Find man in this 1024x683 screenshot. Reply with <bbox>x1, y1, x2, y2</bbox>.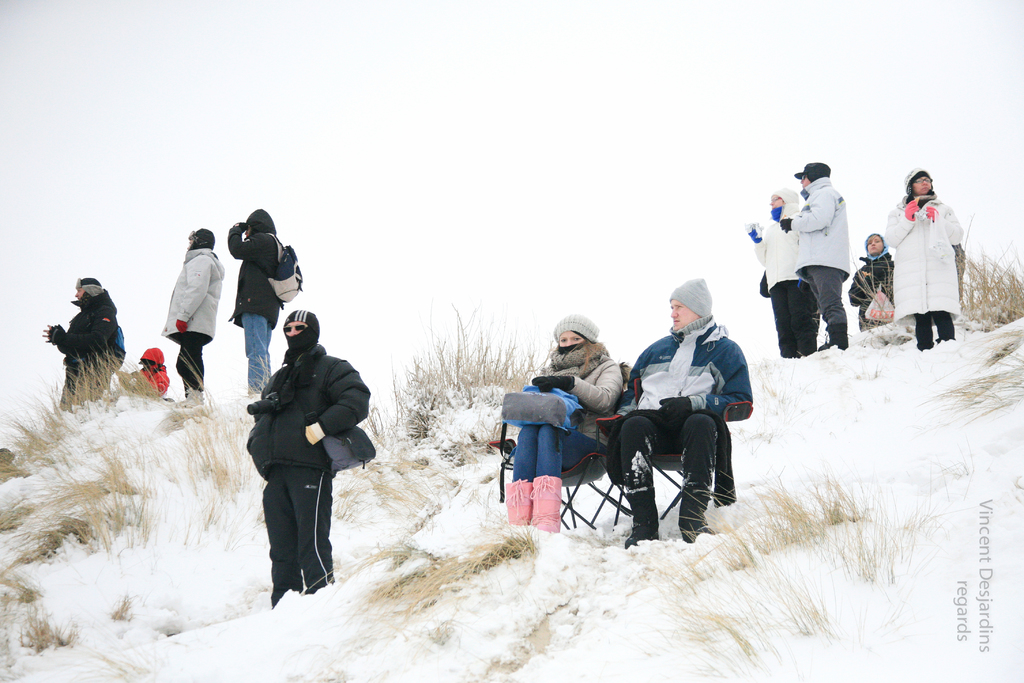
<bbox>228, 208, 285, 393</bbox>.
